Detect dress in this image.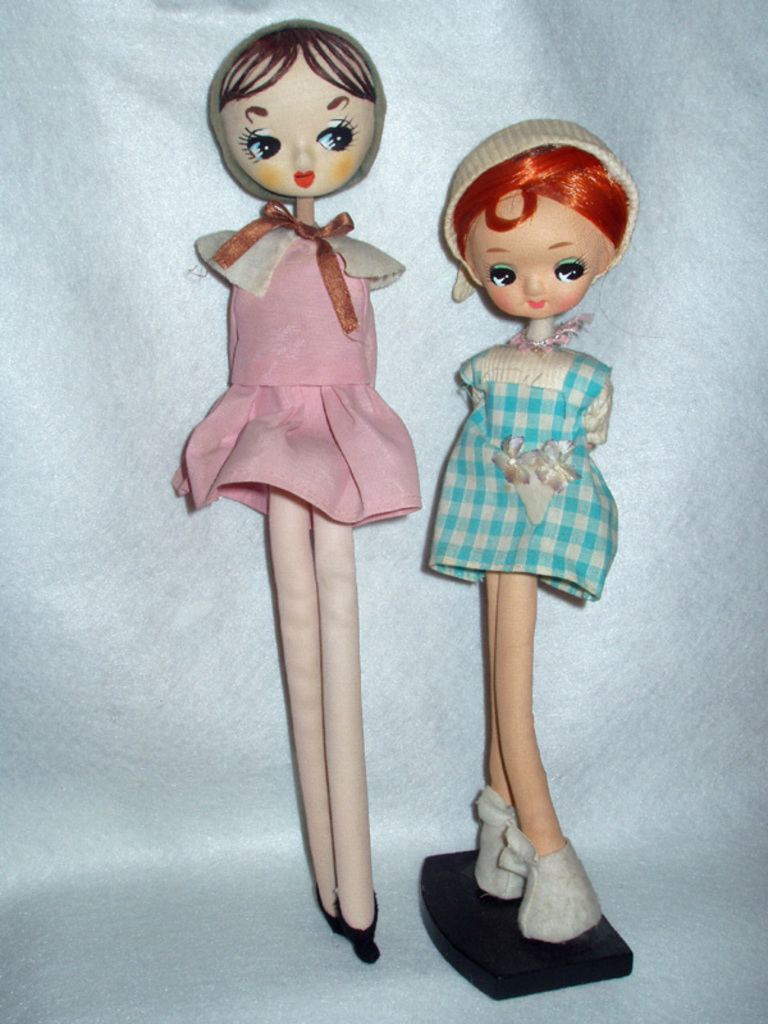
Detection: detection(172, 259, 434, 481).
